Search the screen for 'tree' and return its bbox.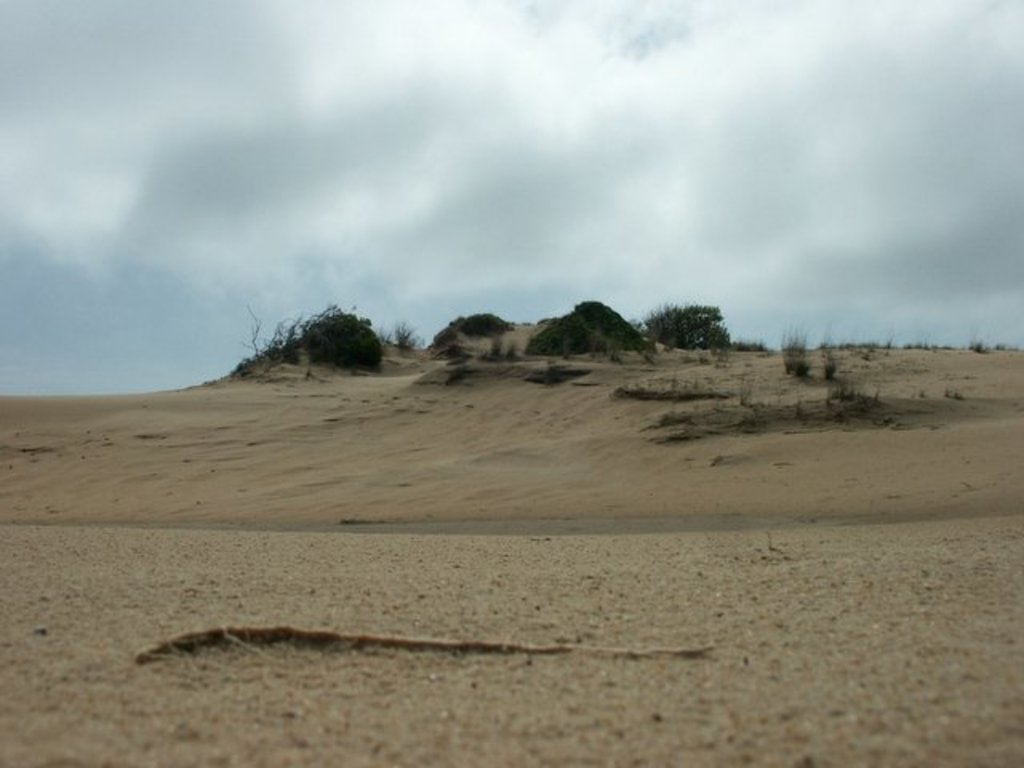
Found: left=389, top=323, right=429, bottom=352.
